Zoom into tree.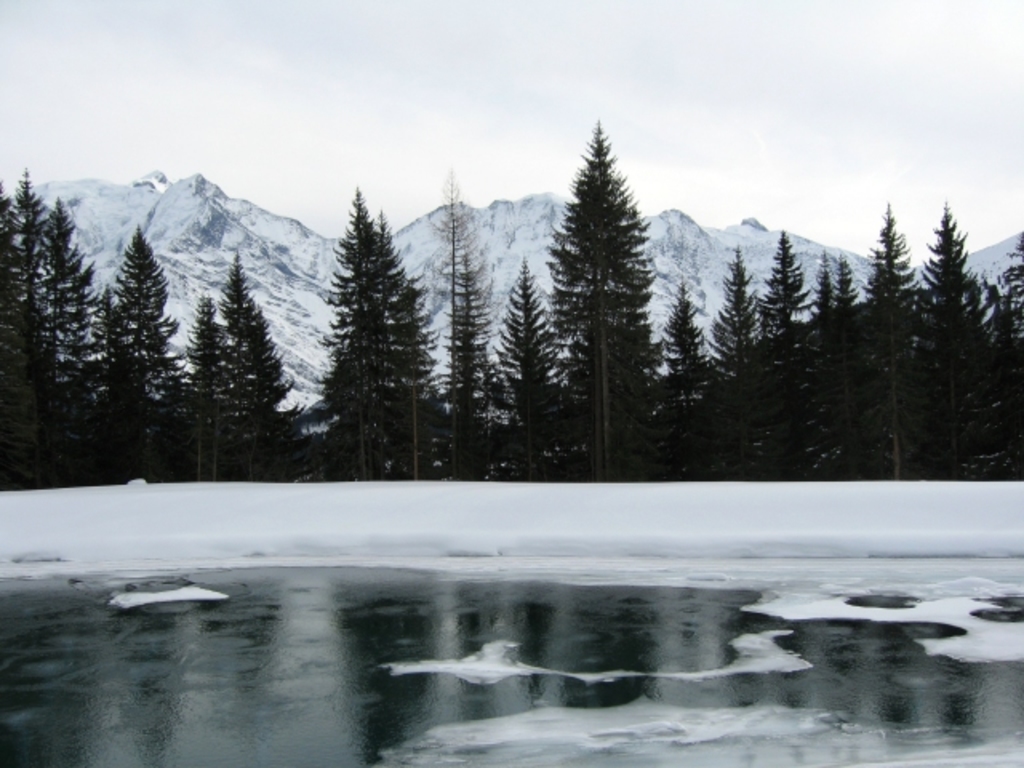
Zoom target: locate(325, 182, 442, 478).
